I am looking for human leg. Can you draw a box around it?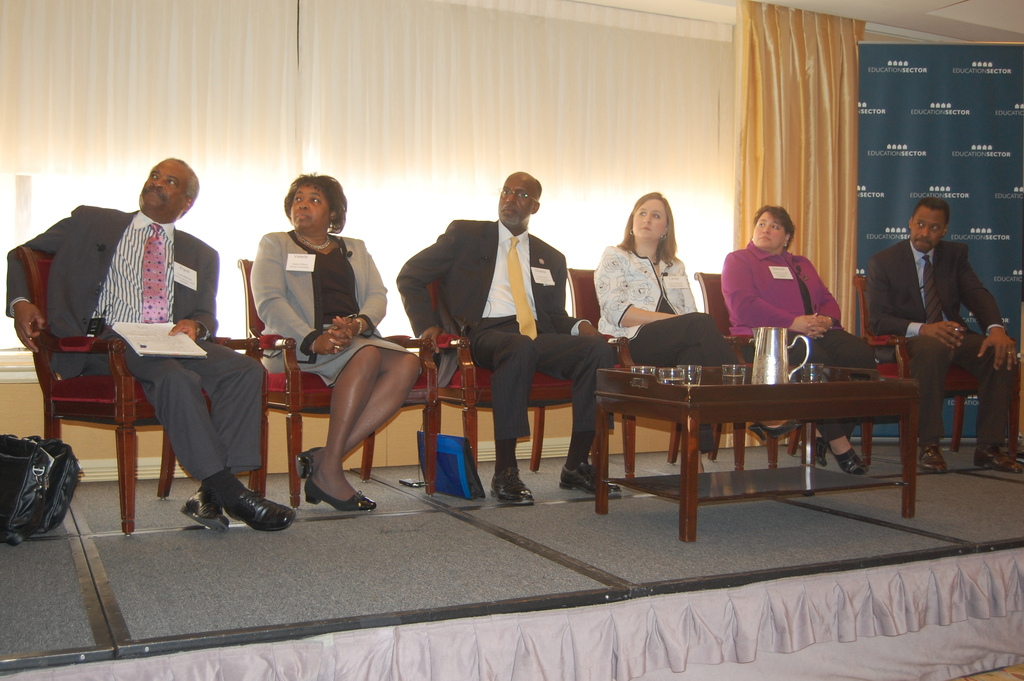
Sure, the bounding box is x1=294 y1=342 x2=425 y2=476.
